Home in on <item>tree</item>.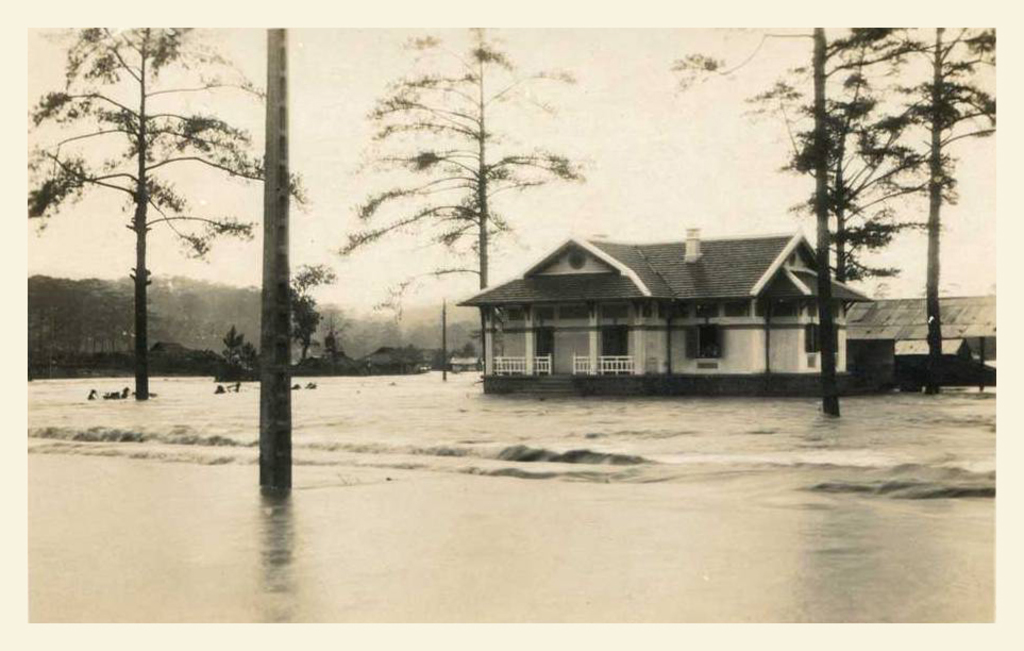
Homed in at 337/27/593/364.
